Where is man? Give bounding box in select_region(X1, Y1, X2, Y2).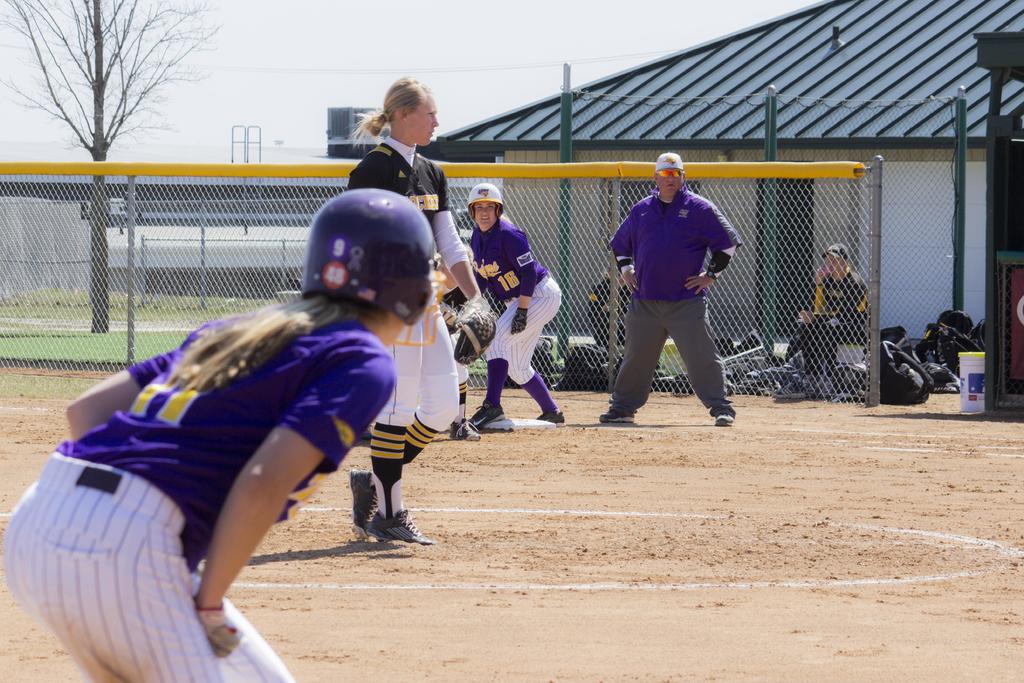
select_region(769, 242, 872, 402).
